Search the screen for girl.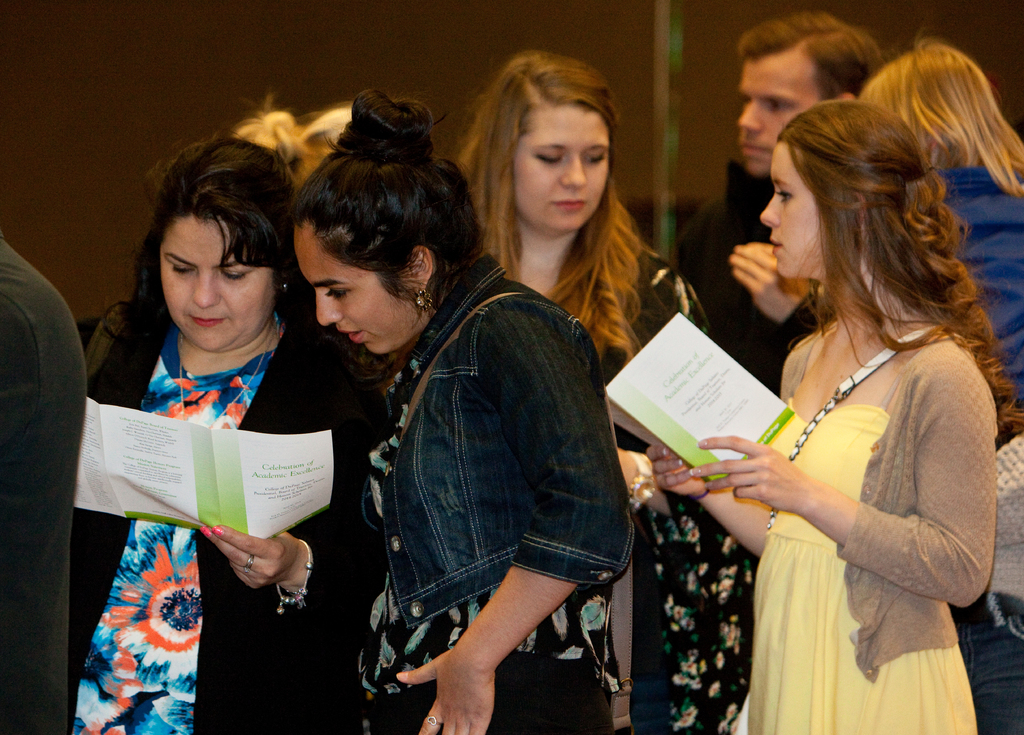
Found at [x1=653, y1=94, x2=1014, y2=460].
